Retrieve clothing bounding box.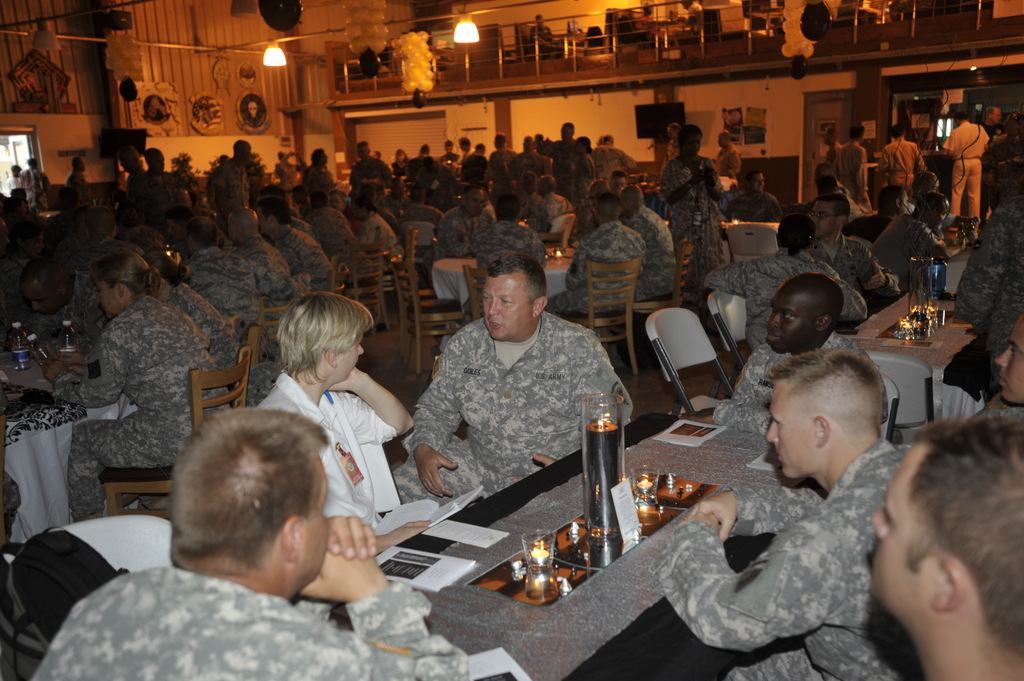
Bounding box: (x1=67, y1=170, x2=93, y2=220).
